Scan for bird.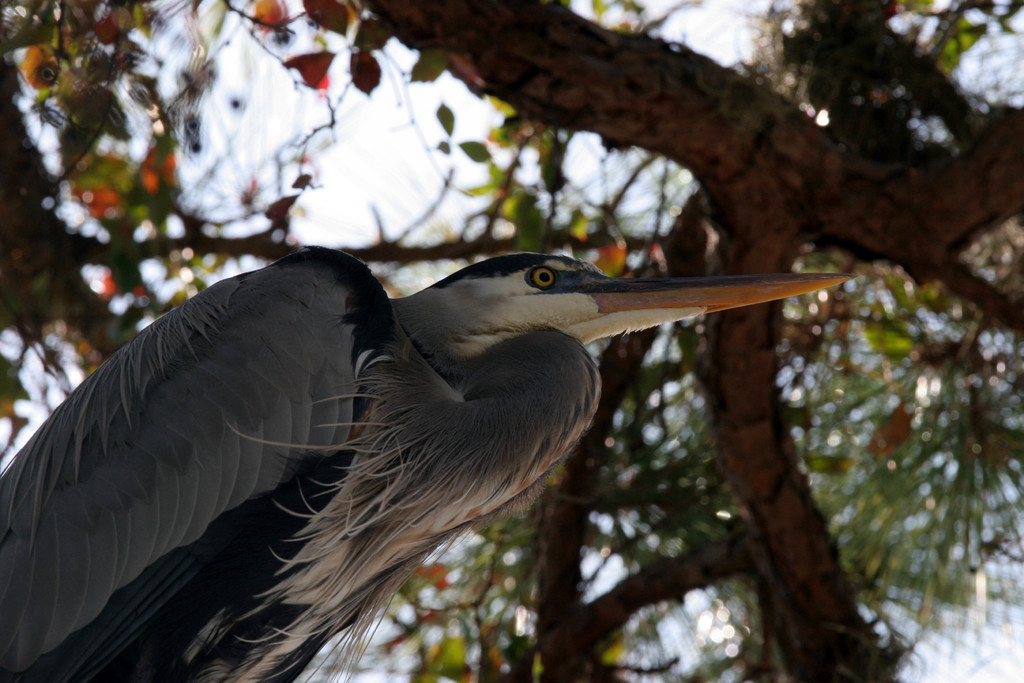
Scan result: box=[2, 258, 795, 604].
